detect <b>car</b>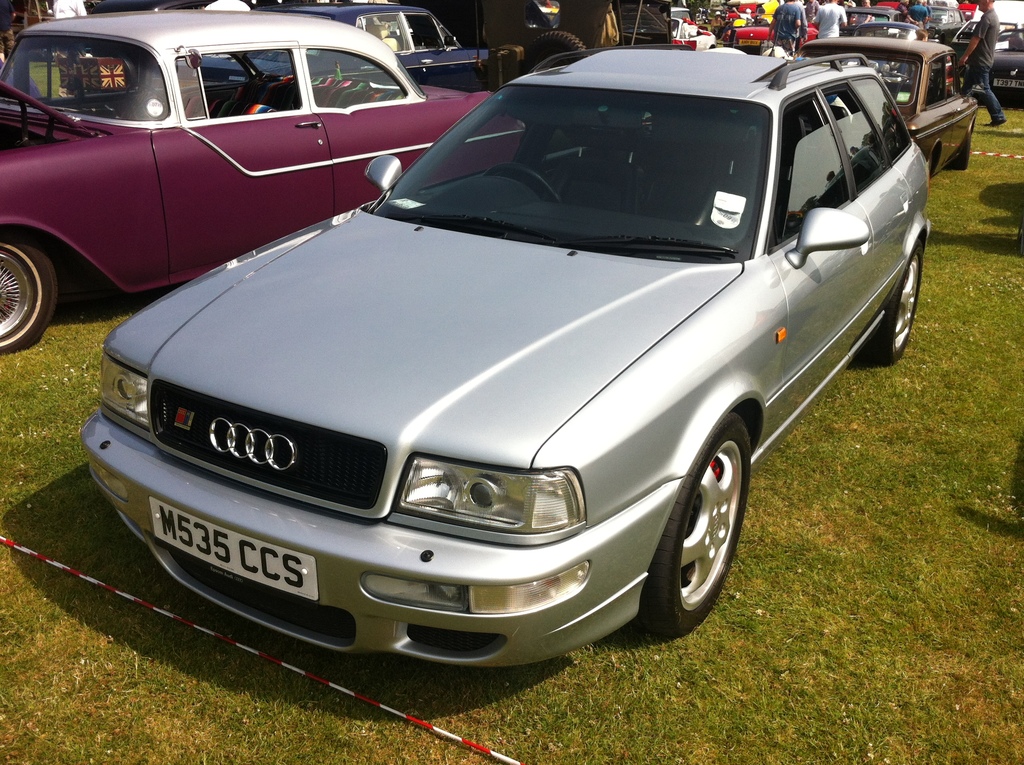
(x1=173, y1=3, x2=498, y2=88)
